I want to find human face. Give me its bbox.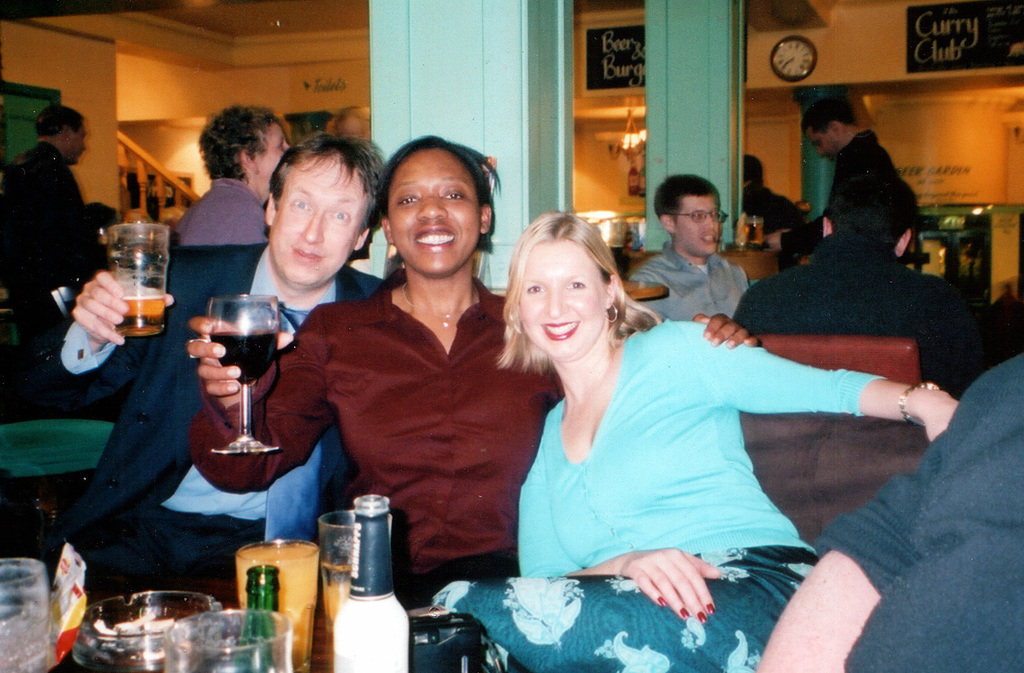
[left=249, top=119, right=292, bottom=191].
